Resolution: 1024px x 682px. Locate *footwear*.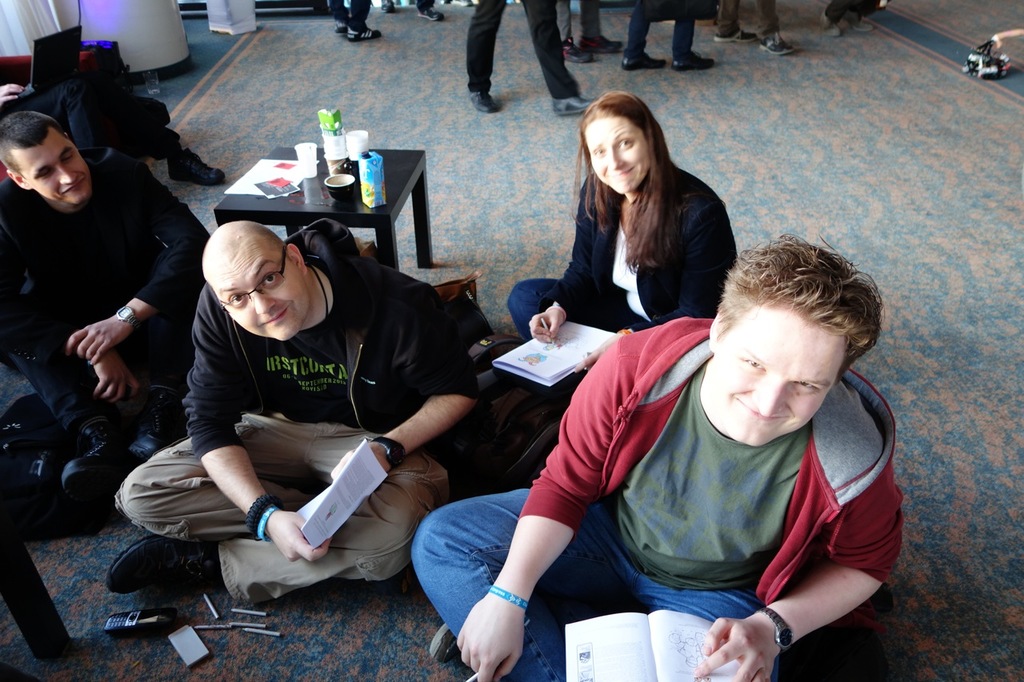
{"x1": 817, "y1": 8, "x2": 842, "y2": 36}.
